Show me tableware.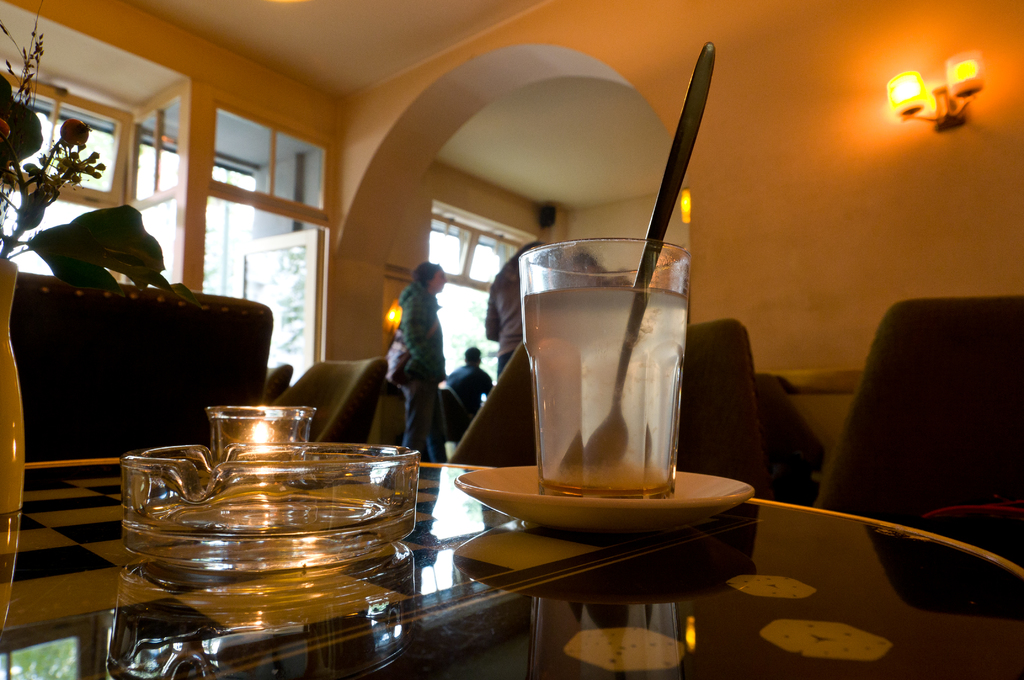
tableware is here: l=200, t=396, r=317, b=465.
